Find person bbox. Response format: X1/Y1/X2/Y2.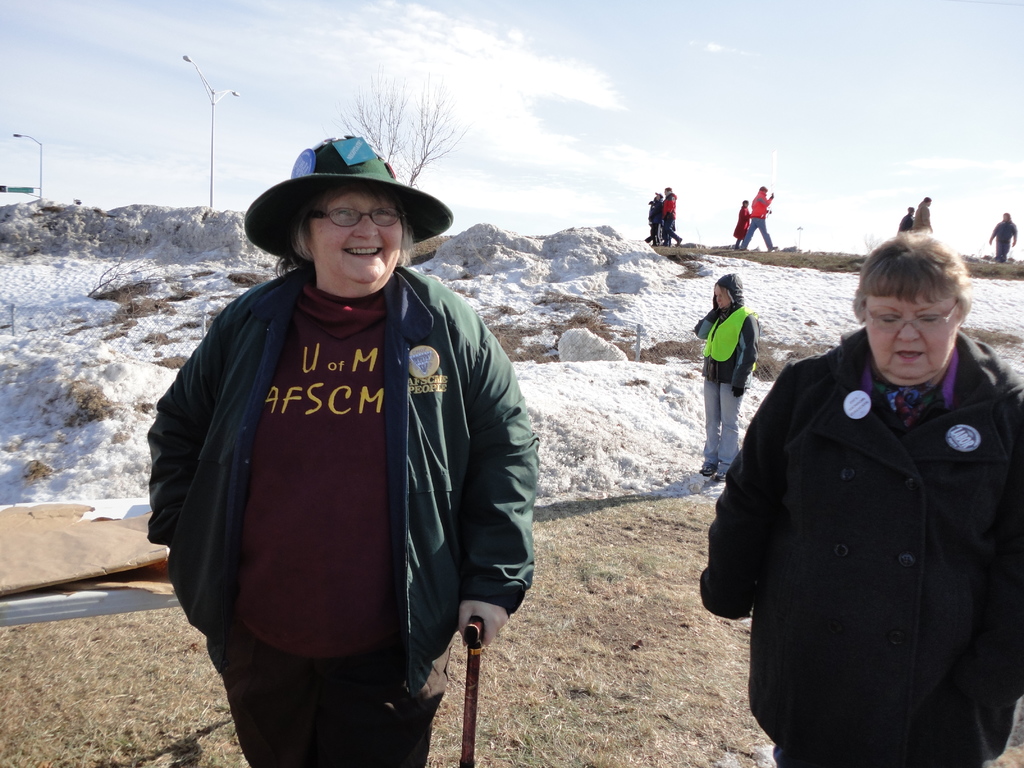
733/198/754/252.
